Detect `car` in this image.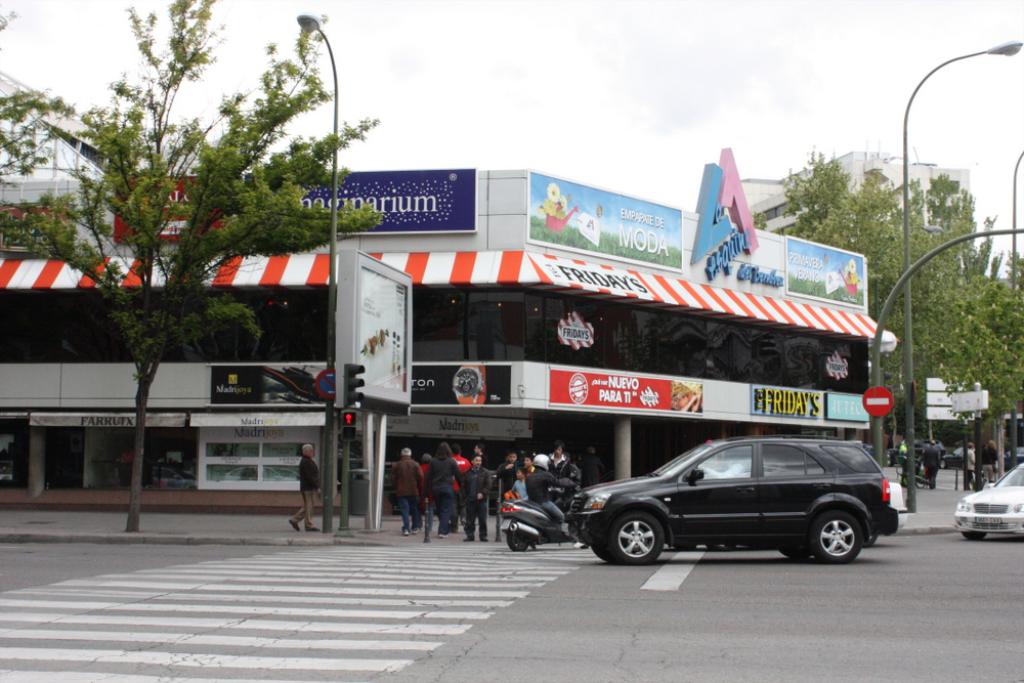
Detection: Rect(955, 463, 1023, 535).
